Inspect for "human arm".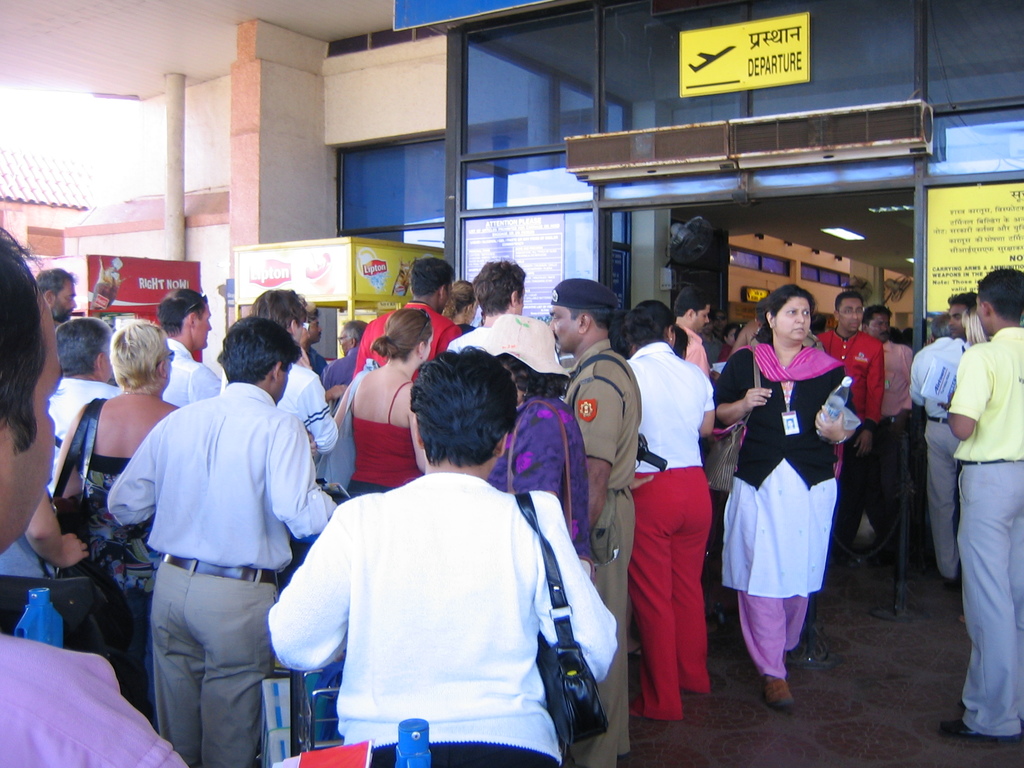
Inspection: 303, 376, 337, 449.
